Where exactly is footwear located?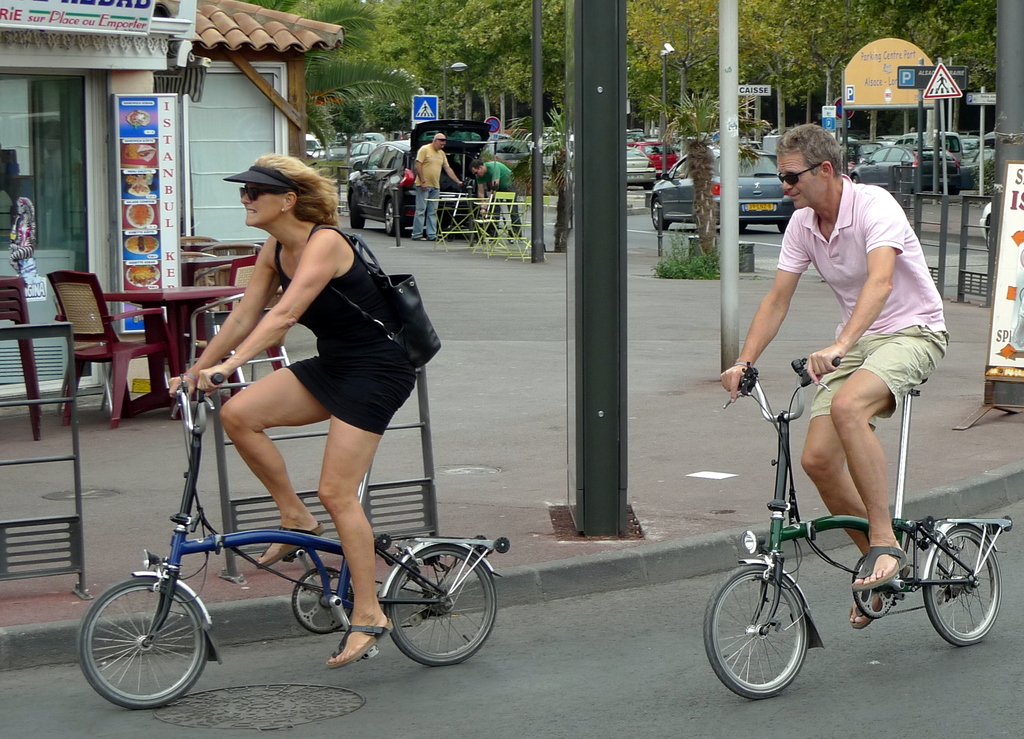
Its bounding box is [259, 521, 324, 570].
